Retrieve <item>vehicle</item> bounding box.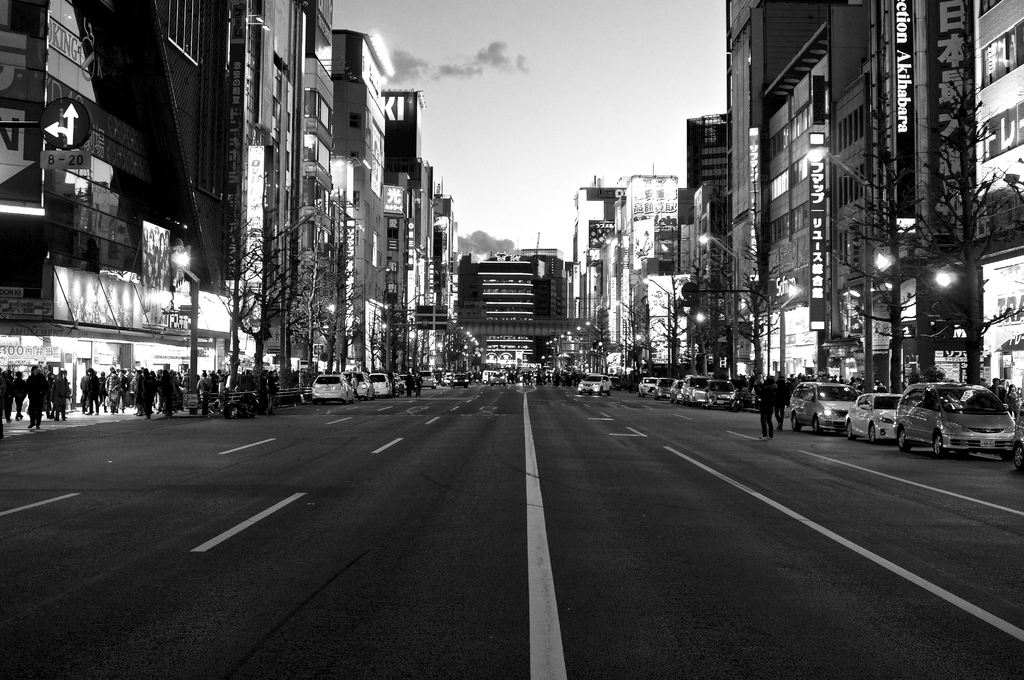
Bounding box: locate(479, 367, 495, 383).
